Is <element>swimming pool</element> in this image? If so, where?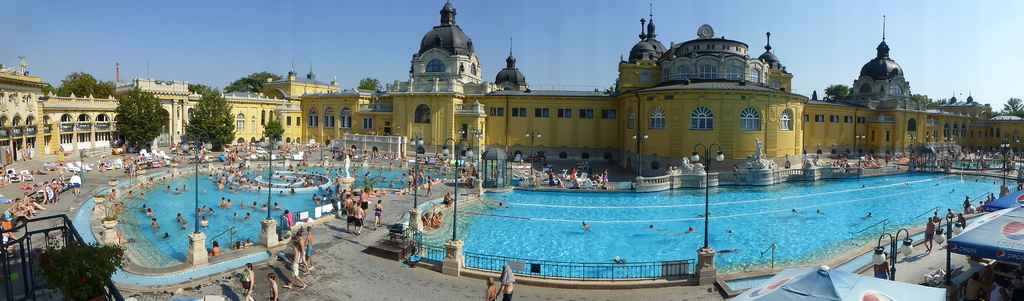
Yes, at bbox=[404, 166, 1023, 284].
